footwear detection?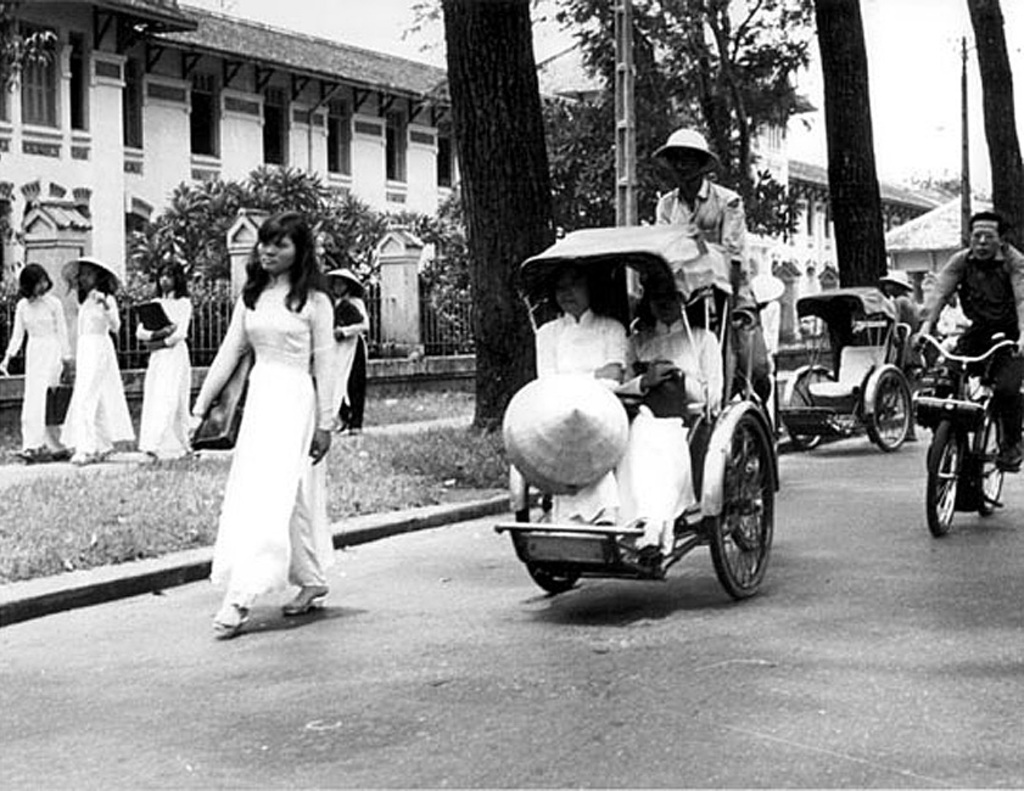
left=68, top=449, right=100, bottom=466
